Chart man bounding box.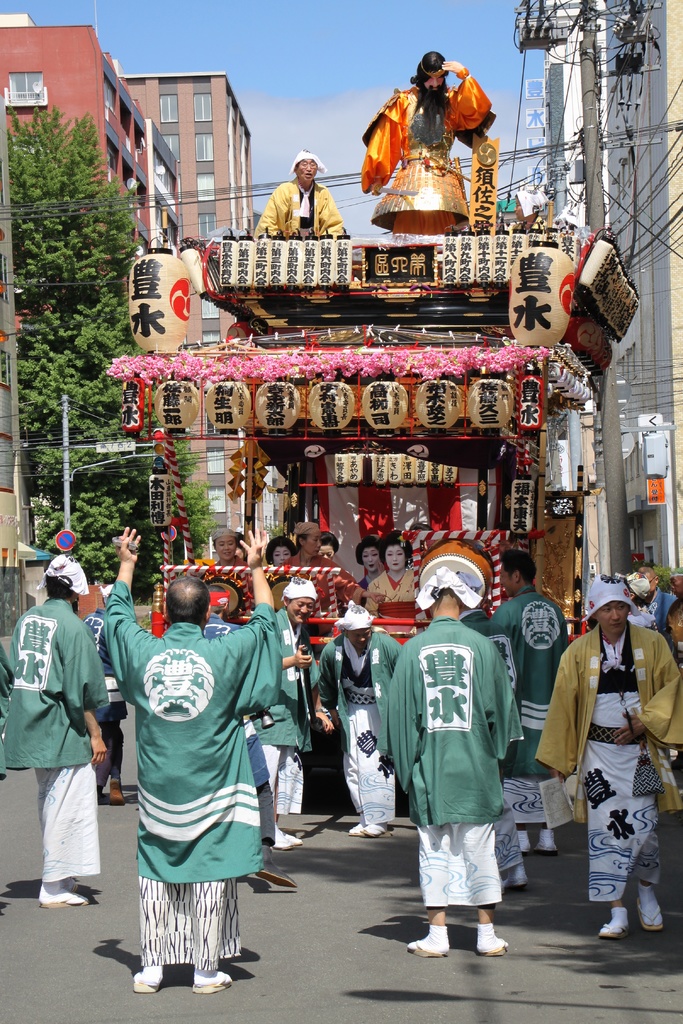
Charted: l=3, t=548, r=99, b=902.
